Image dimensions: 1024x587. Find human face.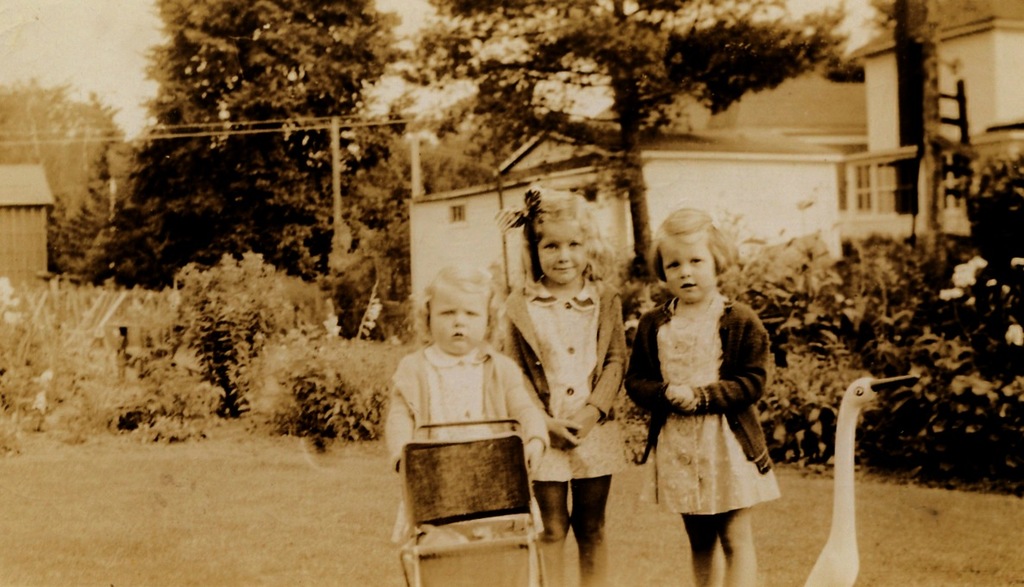
426 284 489 354.
